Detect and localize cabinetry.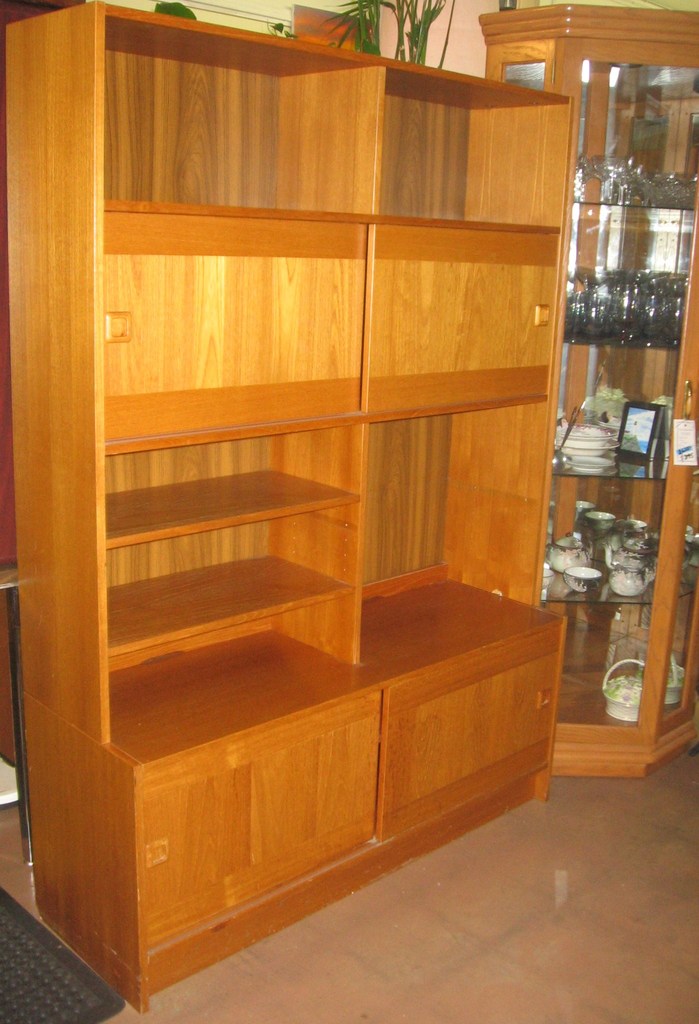
Localized at (363, 396, 566, 673).
